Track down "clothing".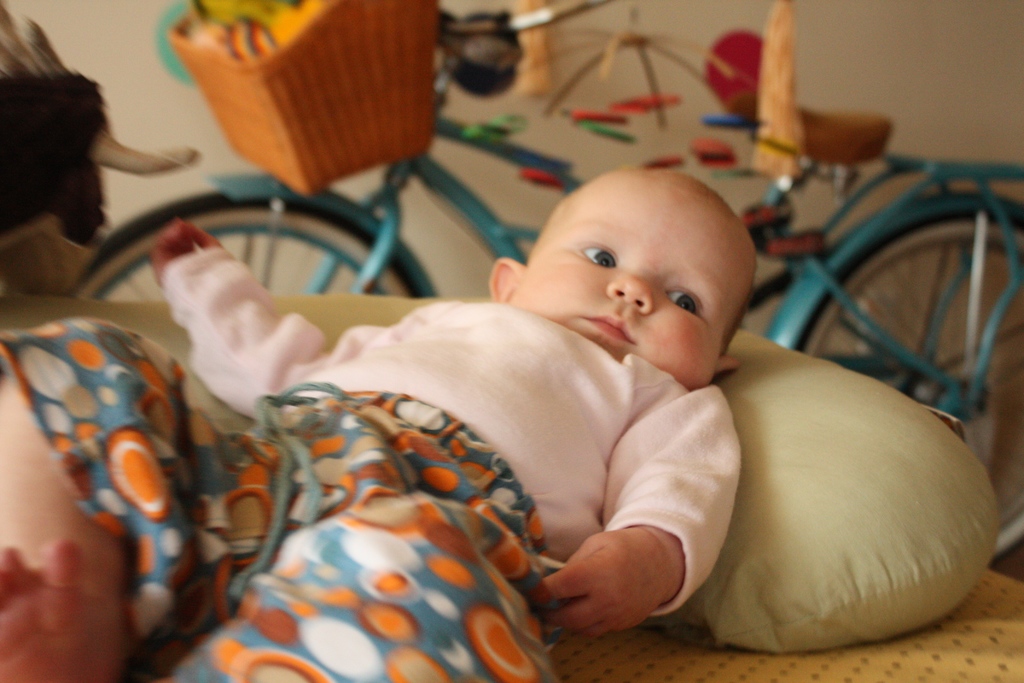
Tracked to <box>102,284,681,675</box>.
